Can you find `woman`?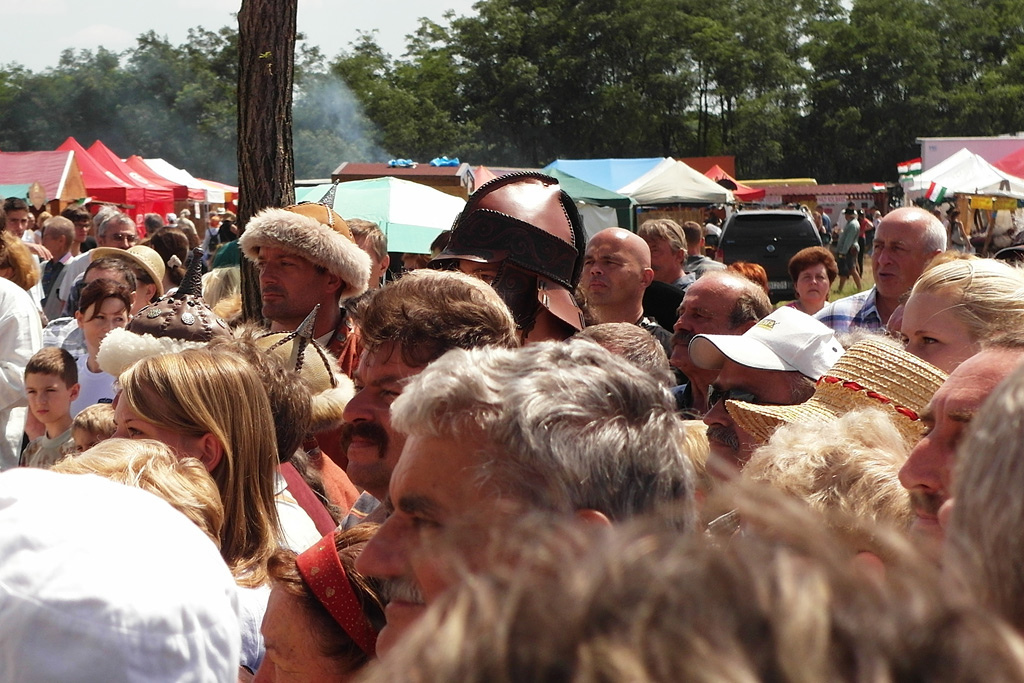
Yes, bounding box: box(896, 255, 1023, 377).
